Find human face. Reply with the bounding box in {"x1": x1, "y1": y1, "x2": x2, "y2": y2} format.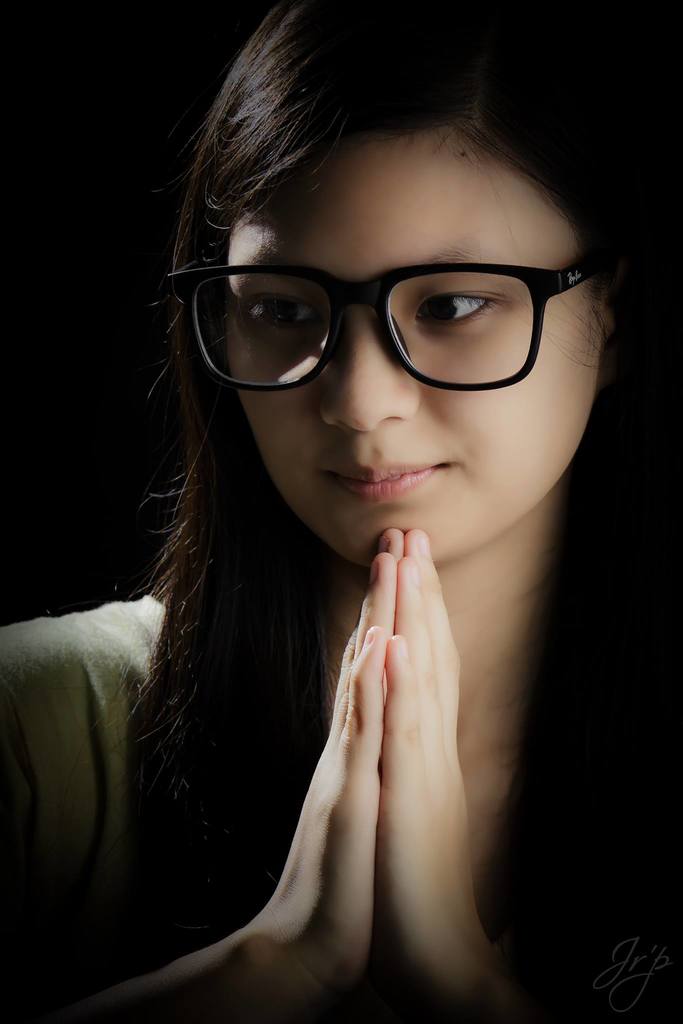
{"x1": 228, "y1": 120, "x2": 605, "y2": 578}.
